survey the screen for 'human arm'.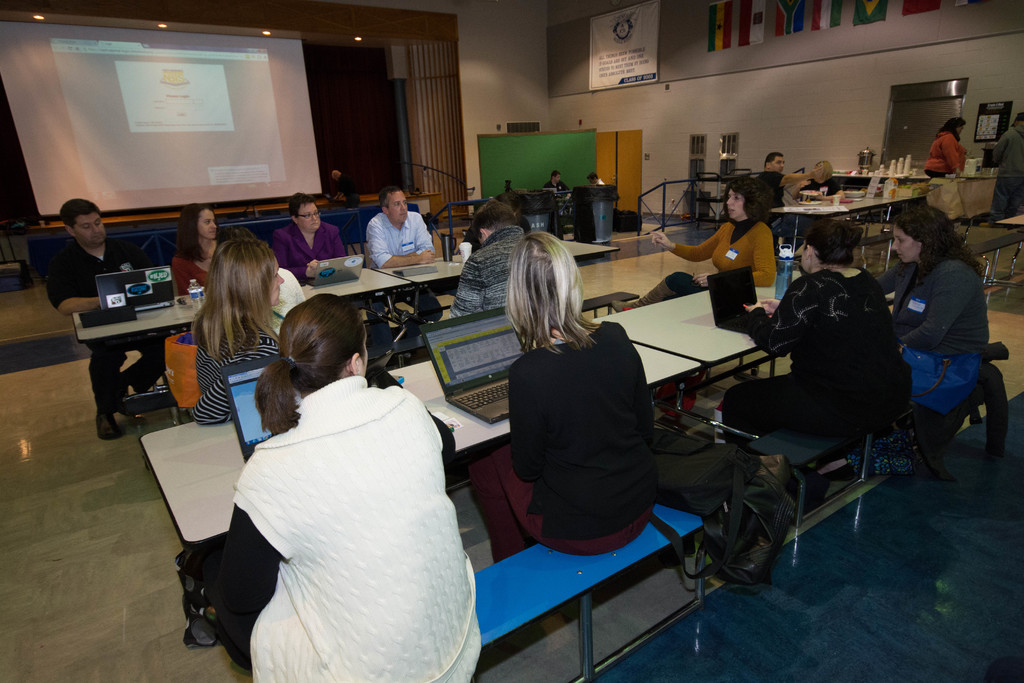
Survey found: bbox(41, 253, 104, 316).
